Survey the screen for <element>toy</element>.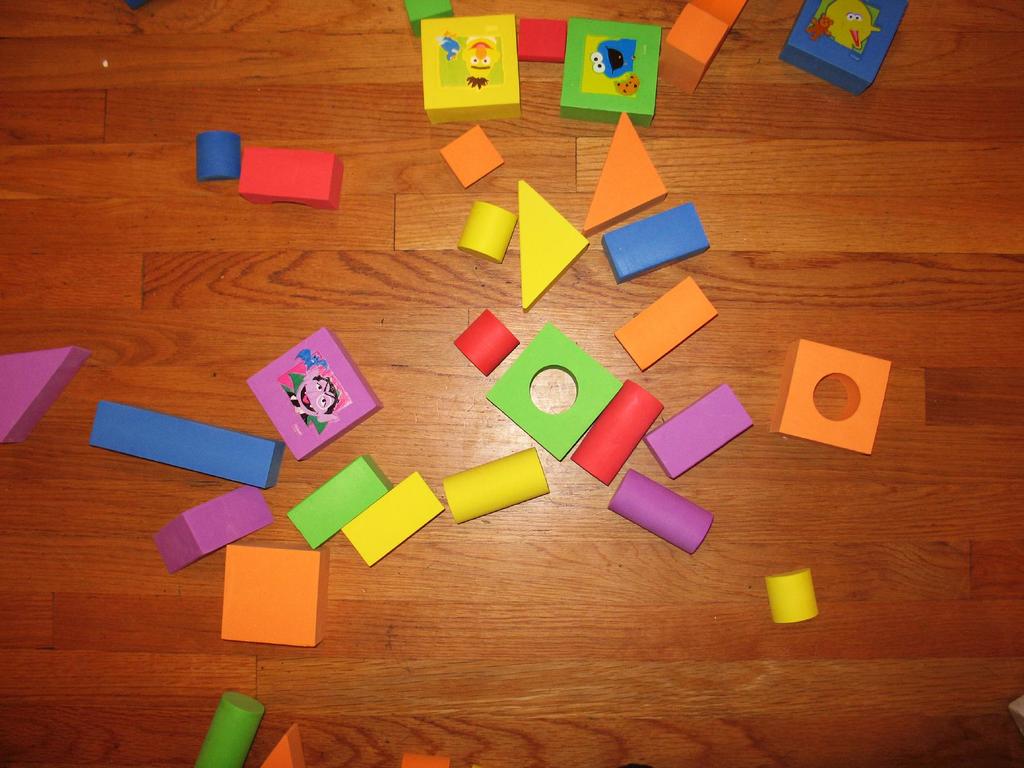
Survey found: 262:715:310:767.
